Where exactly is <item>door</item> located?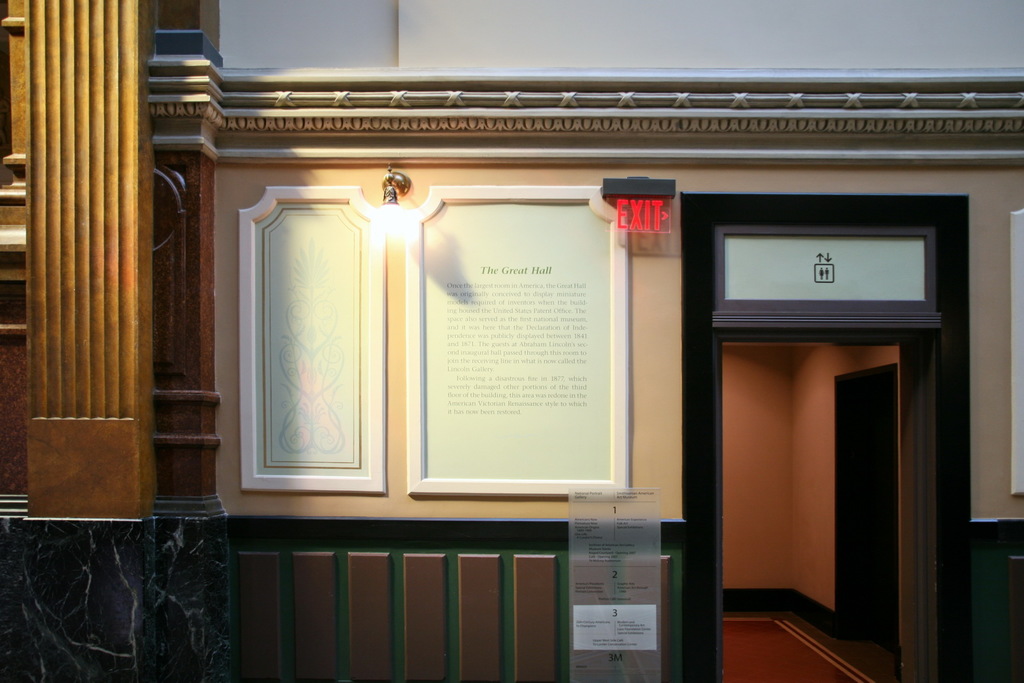
Its bounding box is left=828, top=367, right=898, bottom=666.
